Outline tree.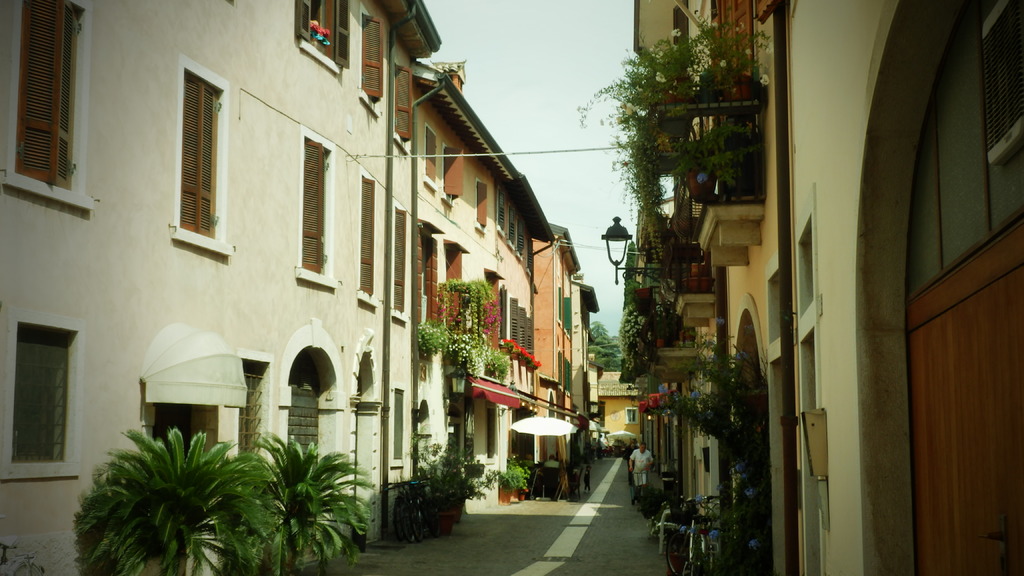
Outline: crop(247, 433, 360, 575).
